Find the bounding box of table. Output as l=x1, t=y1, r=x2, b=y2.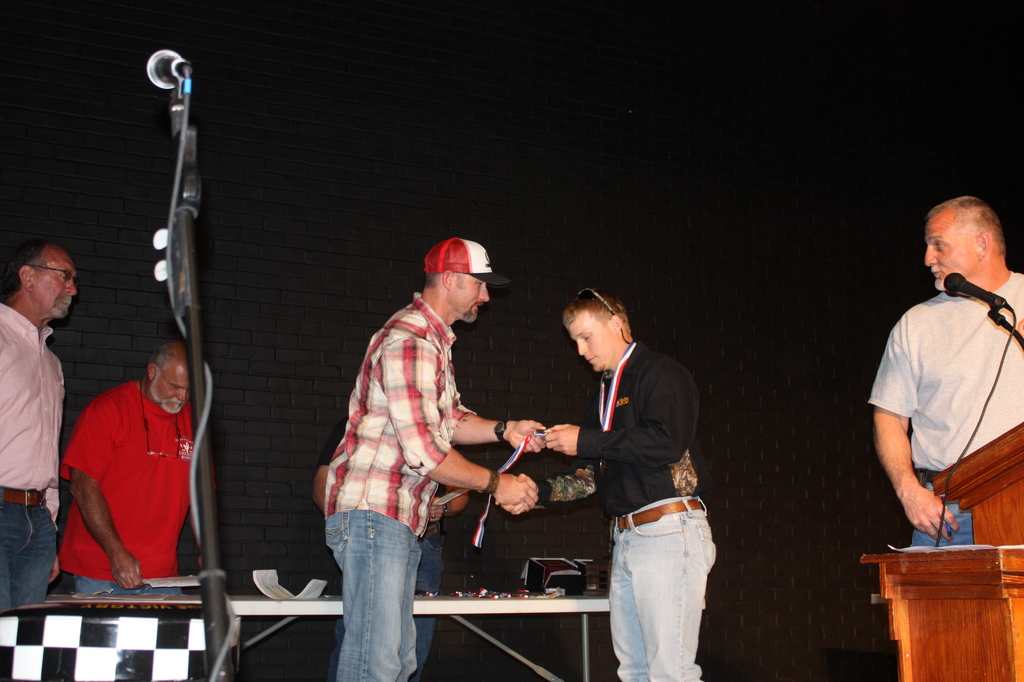
l=225, t=592, r=612, b=681.
